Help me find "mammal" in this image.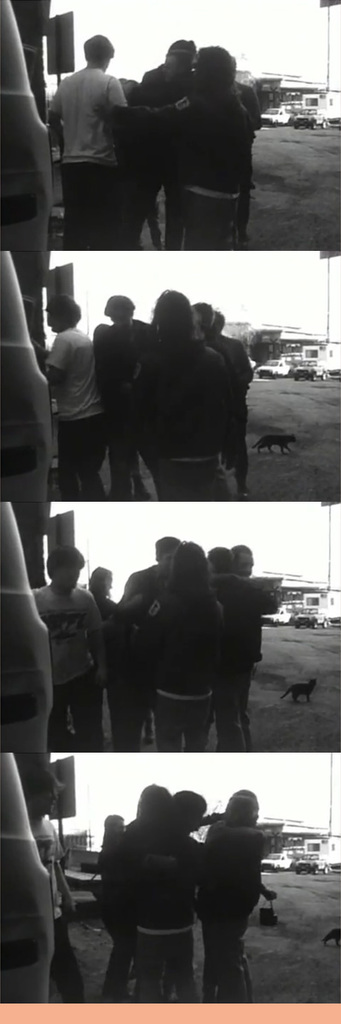
Found it: <box>203,794,272,1007</box>.
